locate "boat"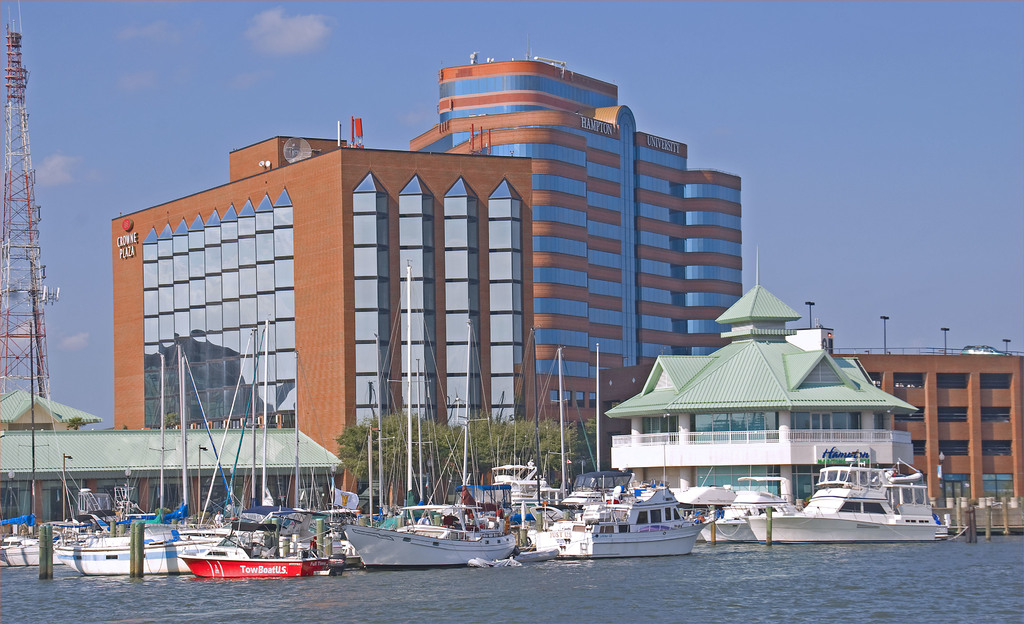
bbox=(174, 505, 350, 585)
